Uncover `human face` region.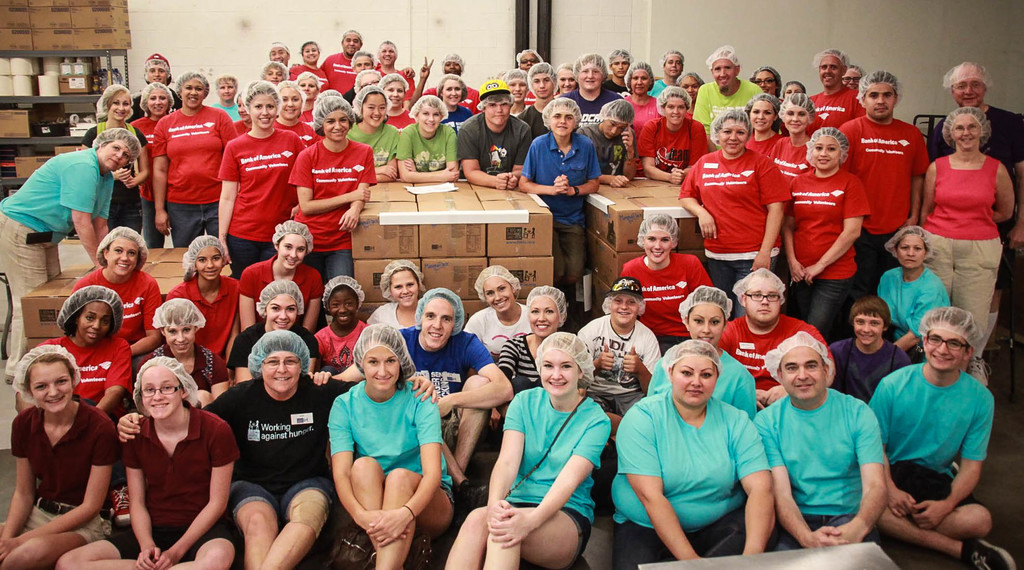
Uncovered: 600, 113, 626, 139.
